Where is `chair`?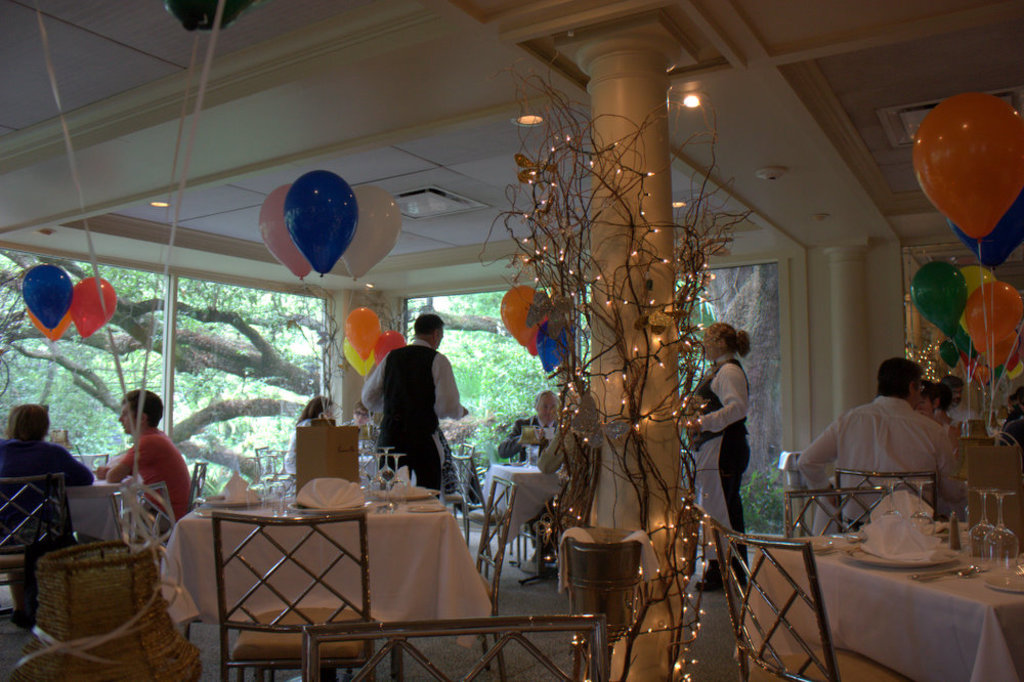
box(443, 440, 475, 504).
